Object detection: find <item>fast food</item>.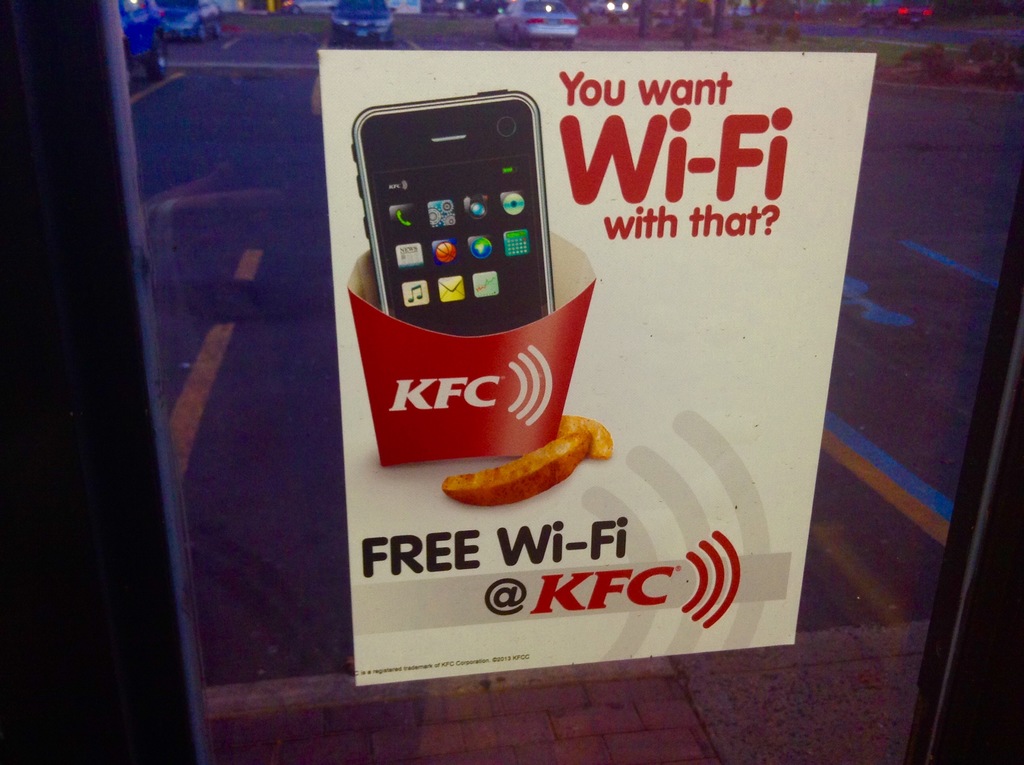
{"x1": 447, "y1": 428, "x2": 603, "y2": 509}.
